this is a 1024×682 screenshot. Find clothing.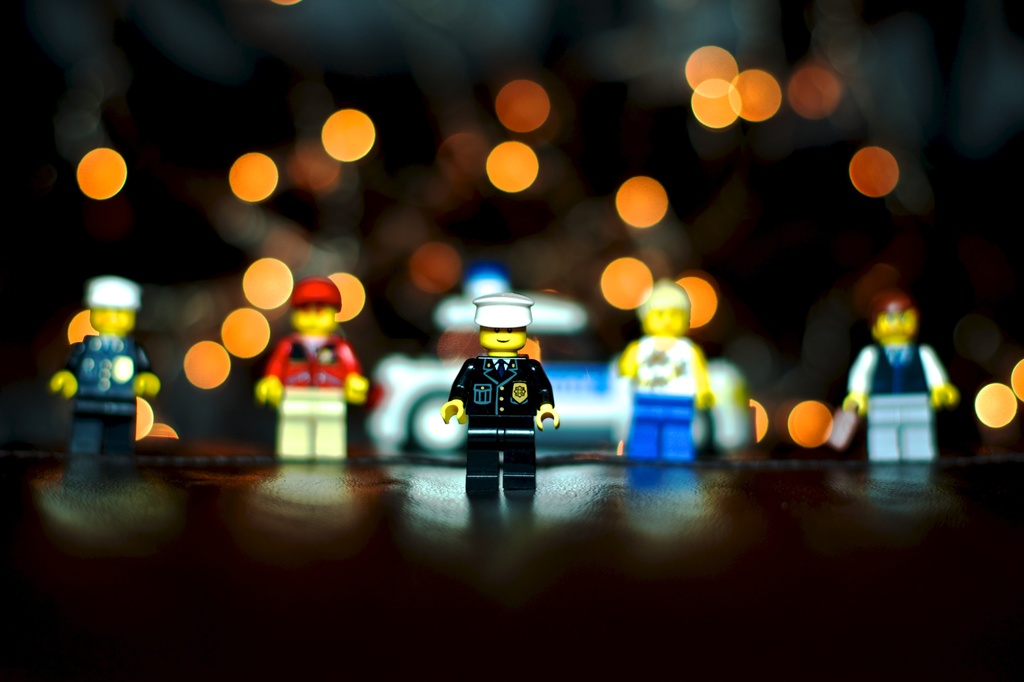
Bounding box: box(260, 330, 362, 456).
